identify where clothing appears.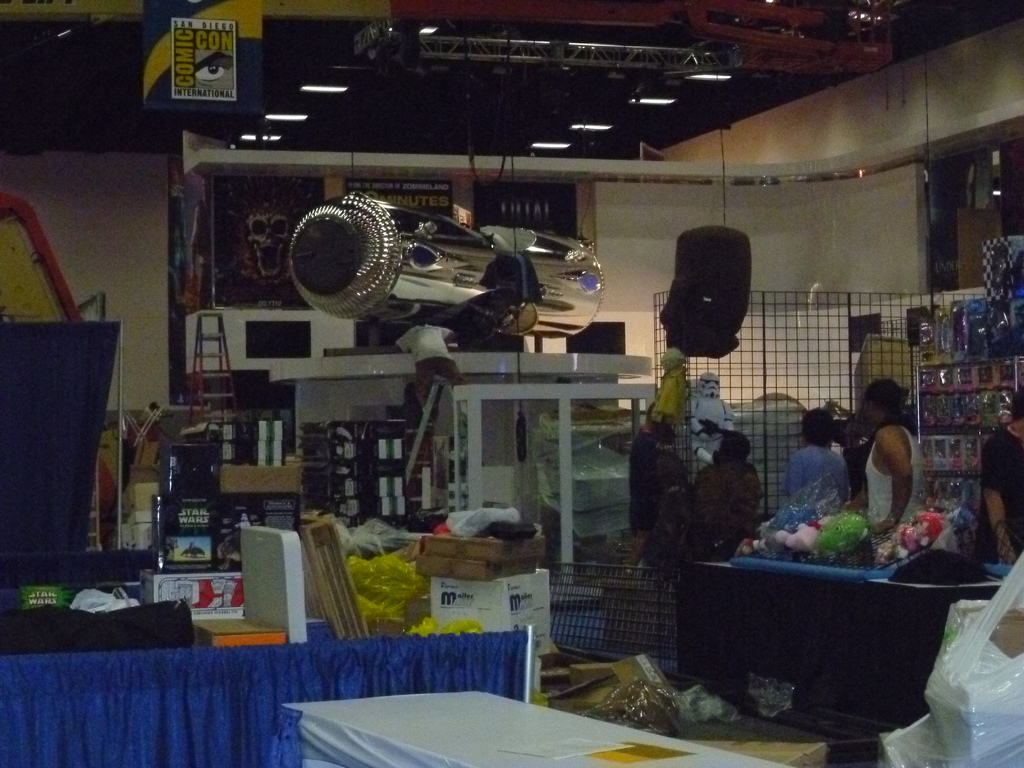
Appears at x1=649 y1=351 x2=685 y2=422.
